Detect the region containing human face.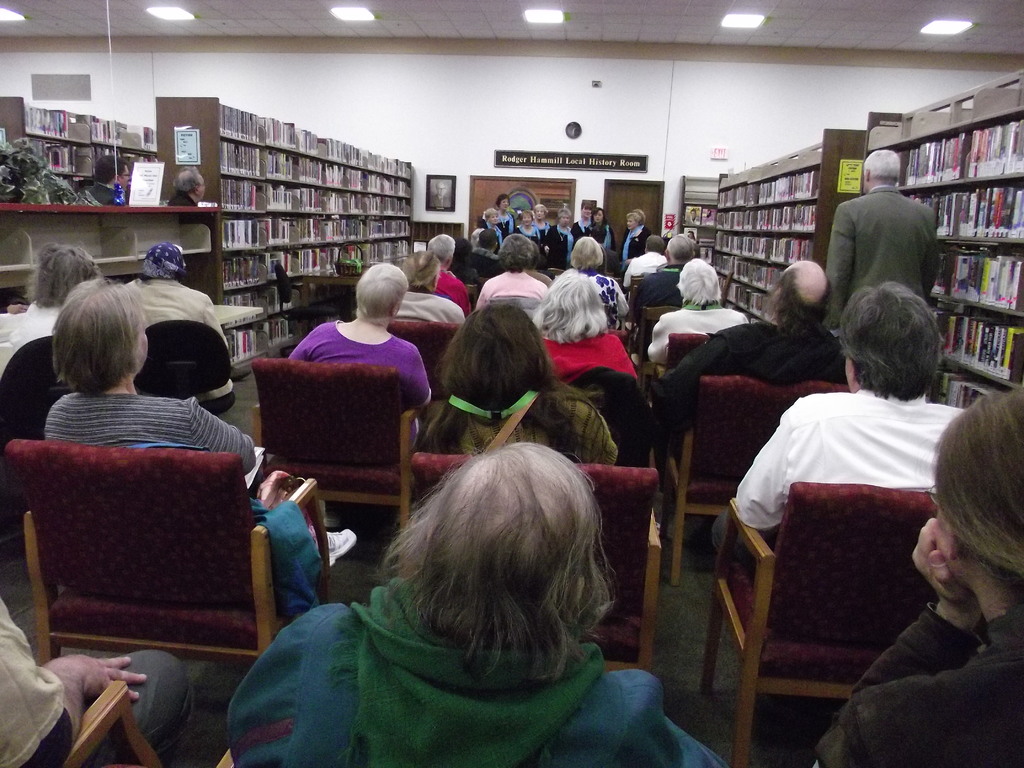
842/349/858/387.
